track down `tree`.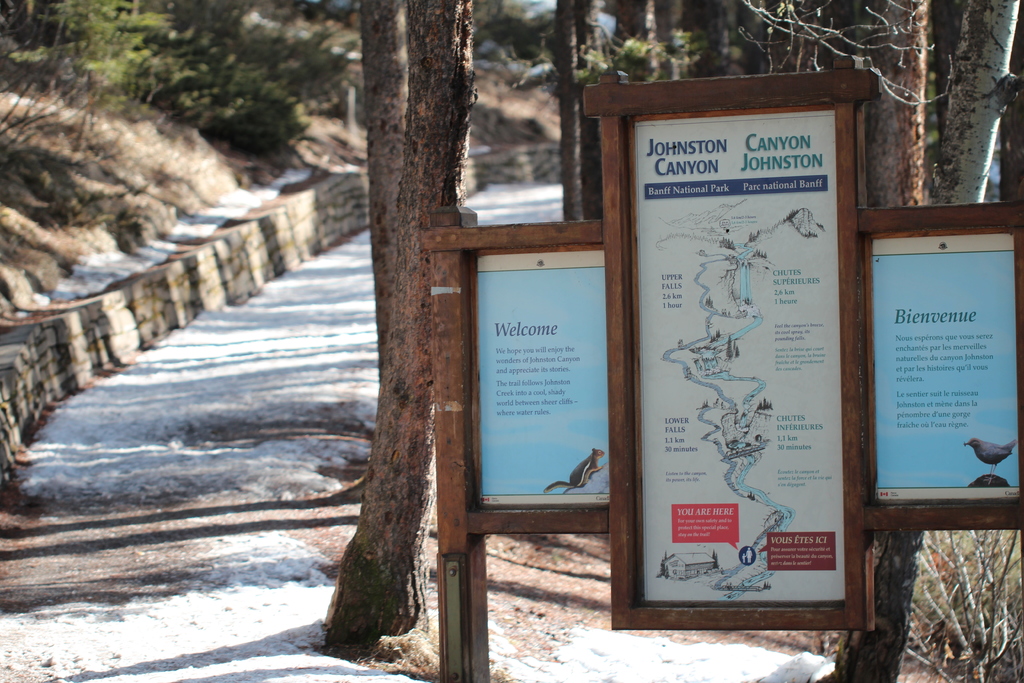
Tracked to 0, 0, 483, 661.
